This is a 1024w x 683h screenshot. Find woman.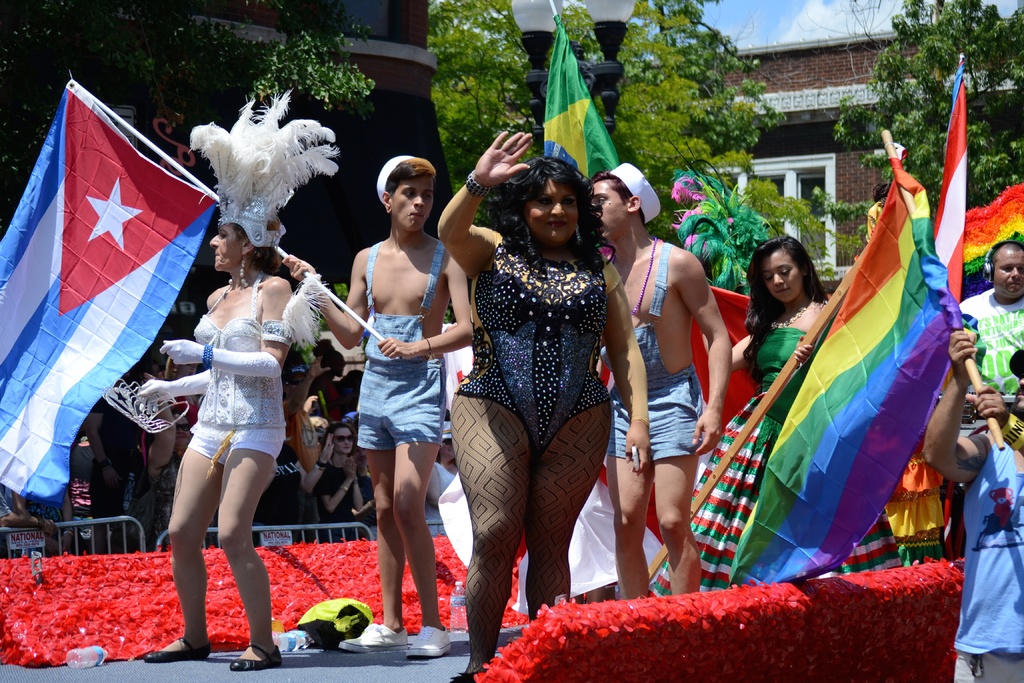
Bounding box: [646,226,904,599].
